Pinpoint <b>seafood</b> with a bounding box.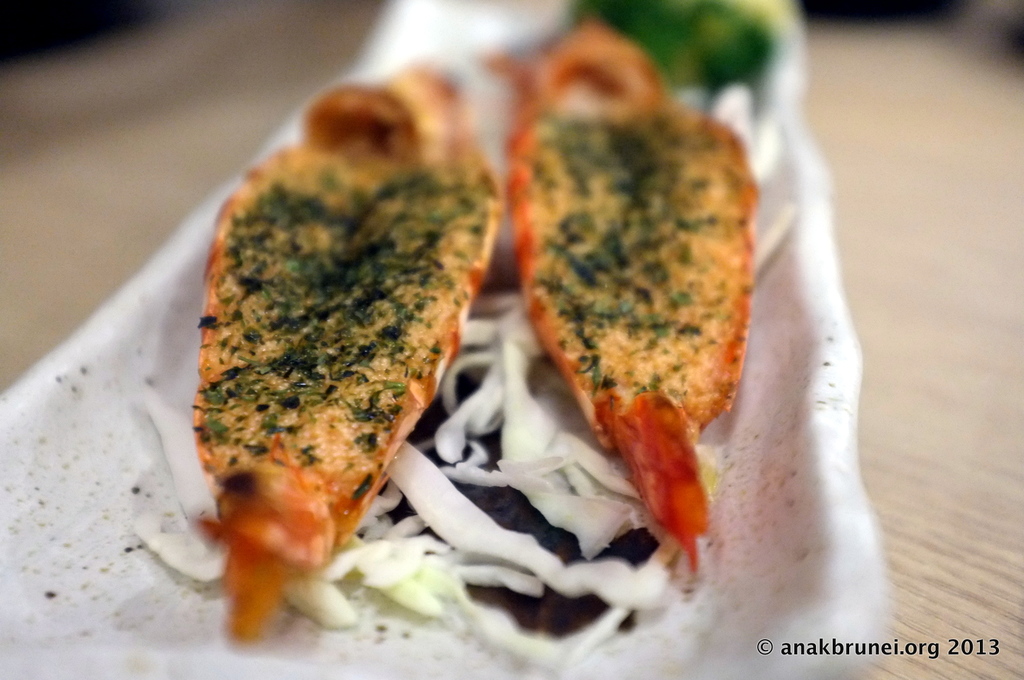
202/60/497/645.
